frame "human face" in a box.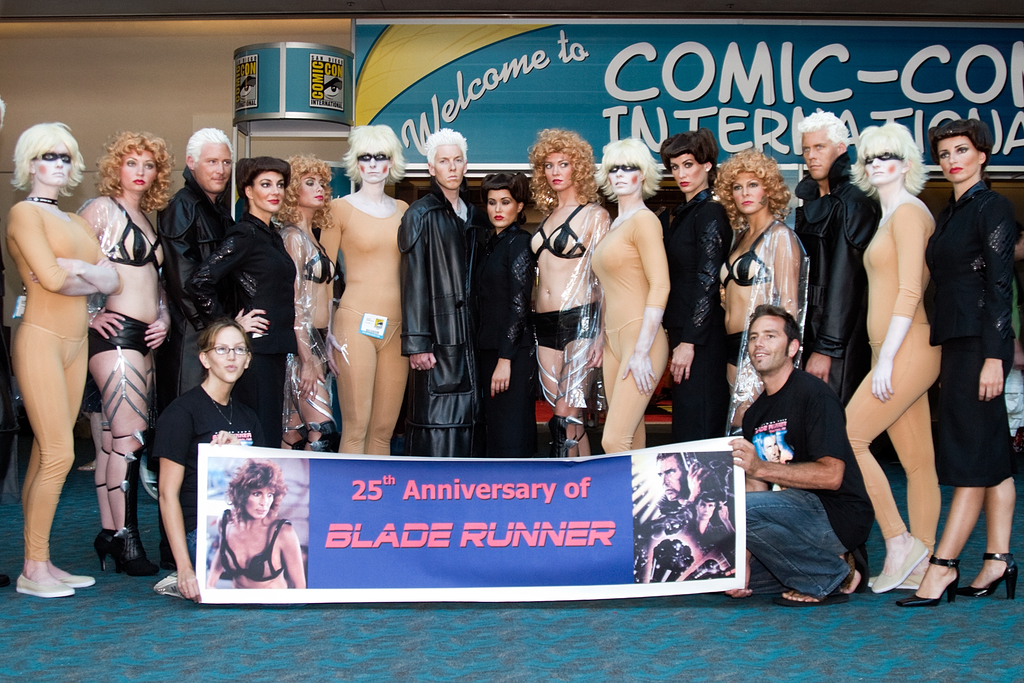
<region>732, 170, 769, 215</region>.
